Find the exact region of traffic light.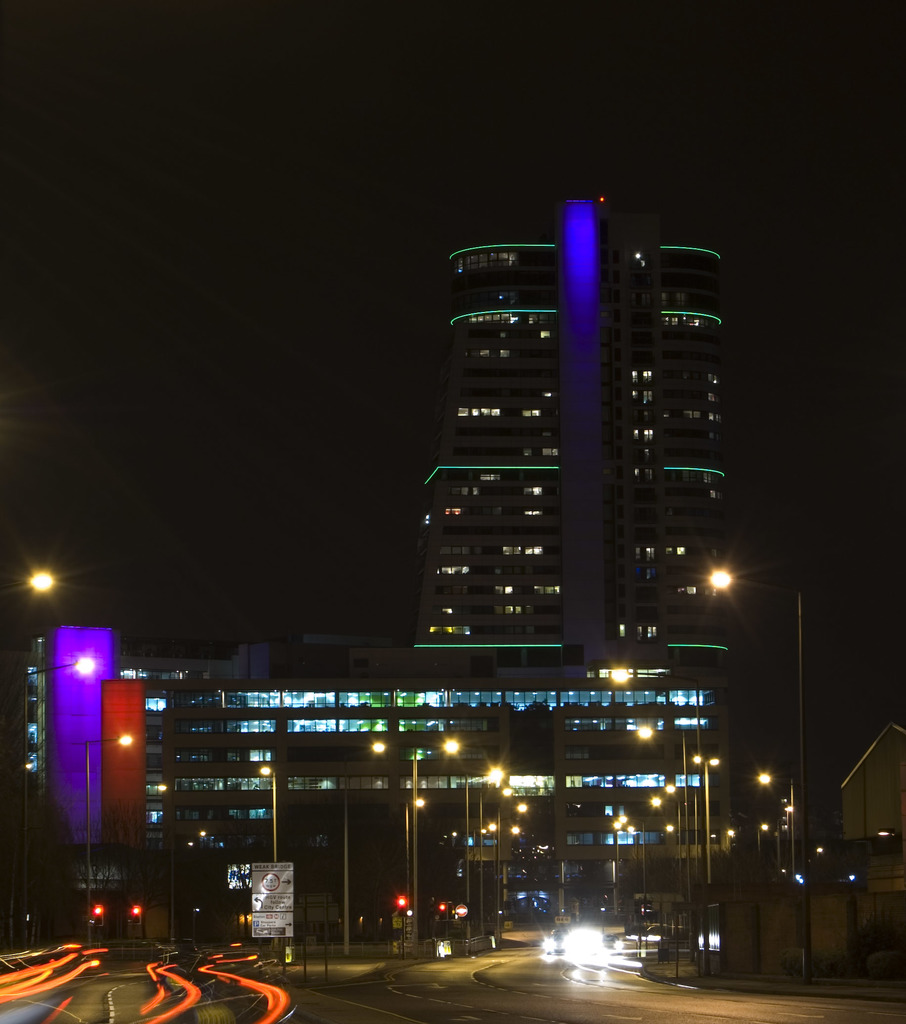
Exact region: 438 905 445 919.
